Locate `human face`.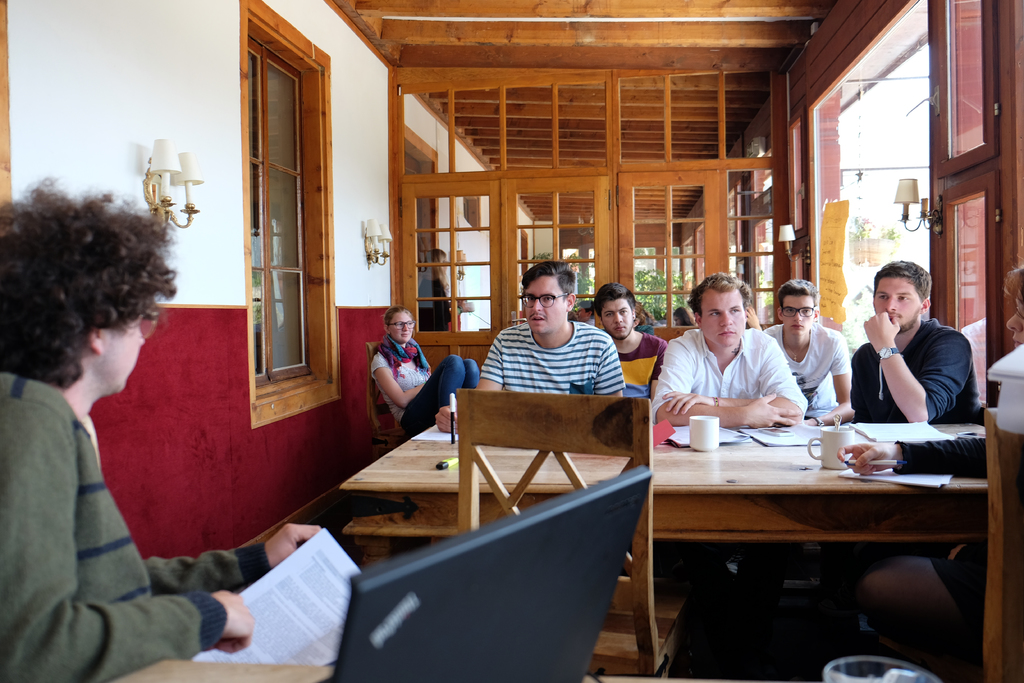
Bounding box: crop(872, 277, 922, 330).
